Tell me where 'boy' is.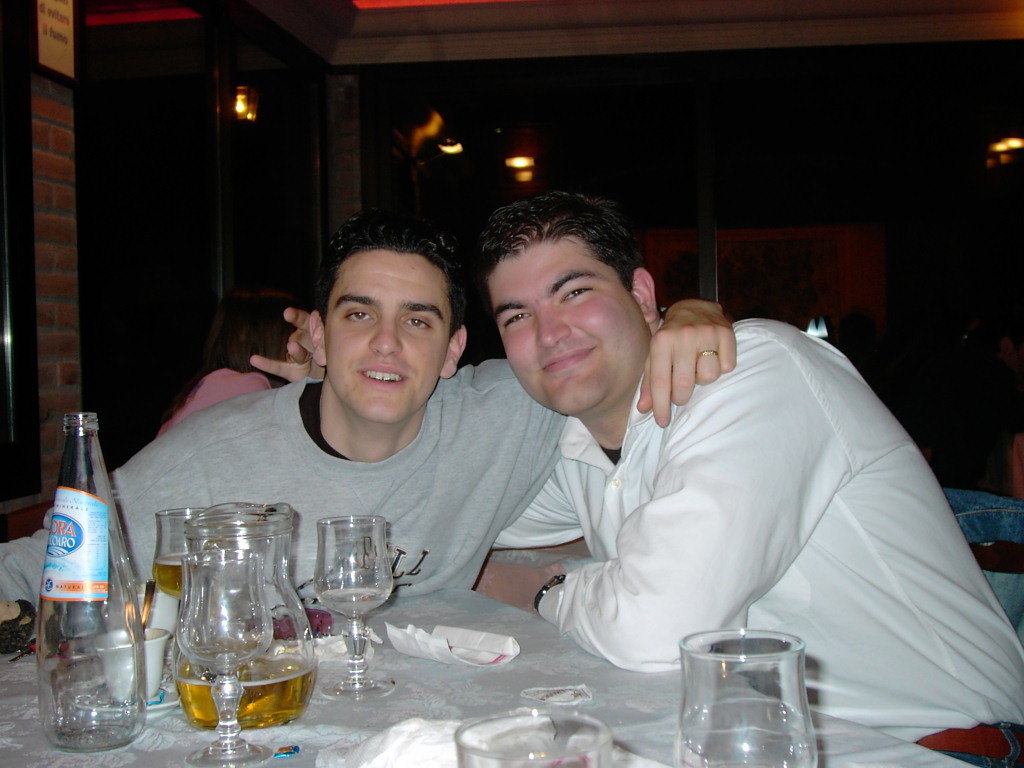
'boy' is at (247, 186, 1023, 767).
